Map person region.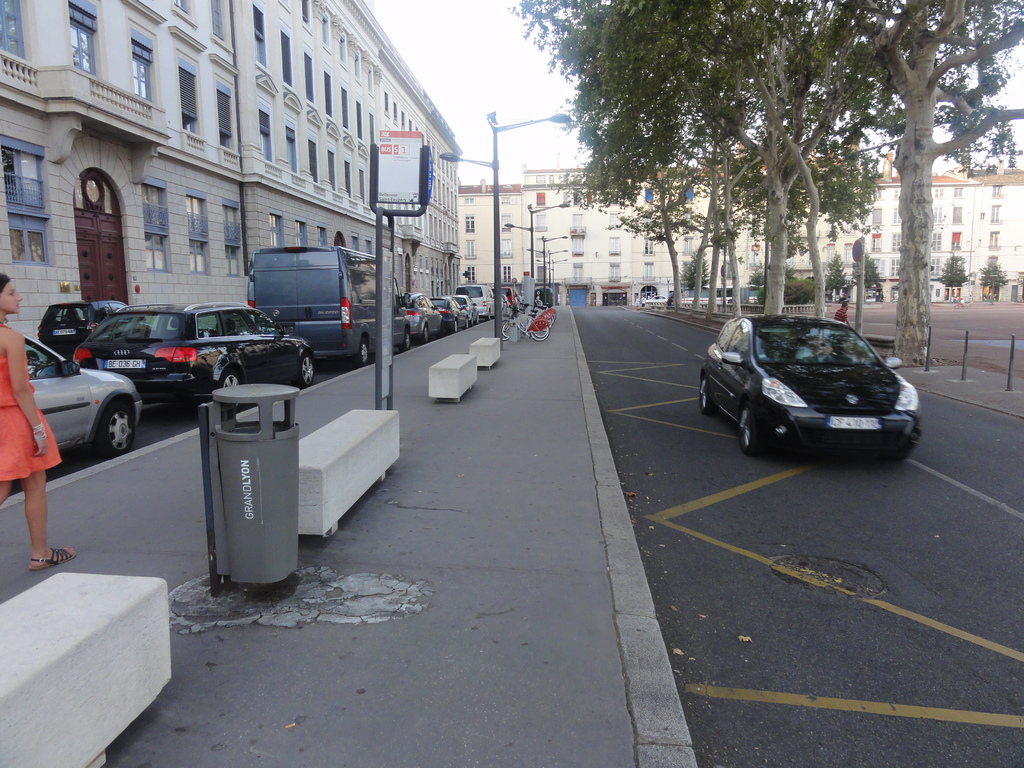
Mapped to x1=0 y1=270 x2=76 y2=567.
